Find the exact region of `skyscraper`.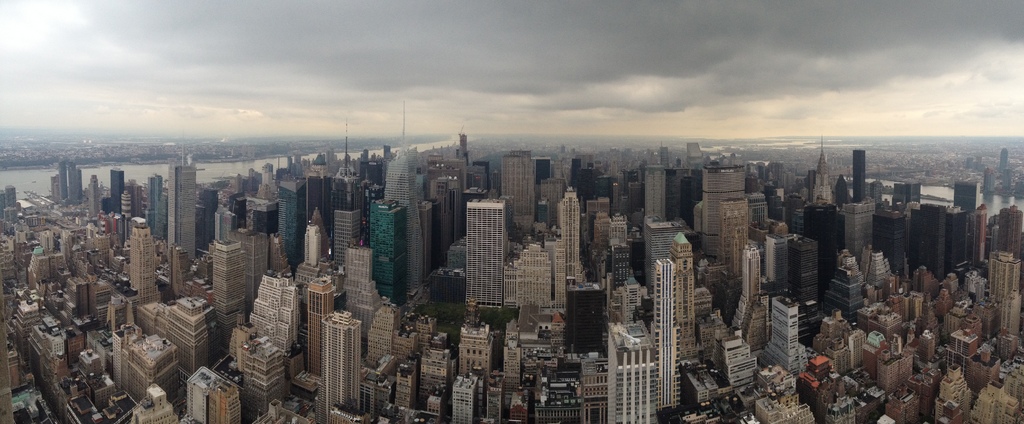
Exact region: 701, 170, 745, 261.
